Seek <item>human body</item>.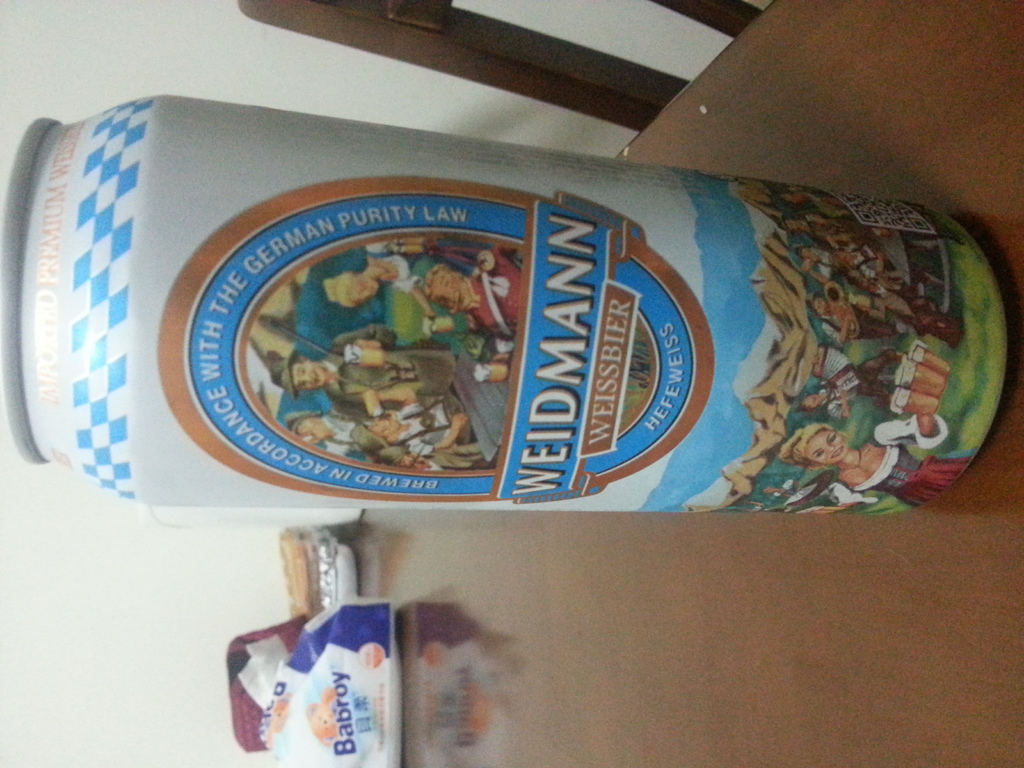
crop(467, 245, 526, 371).
